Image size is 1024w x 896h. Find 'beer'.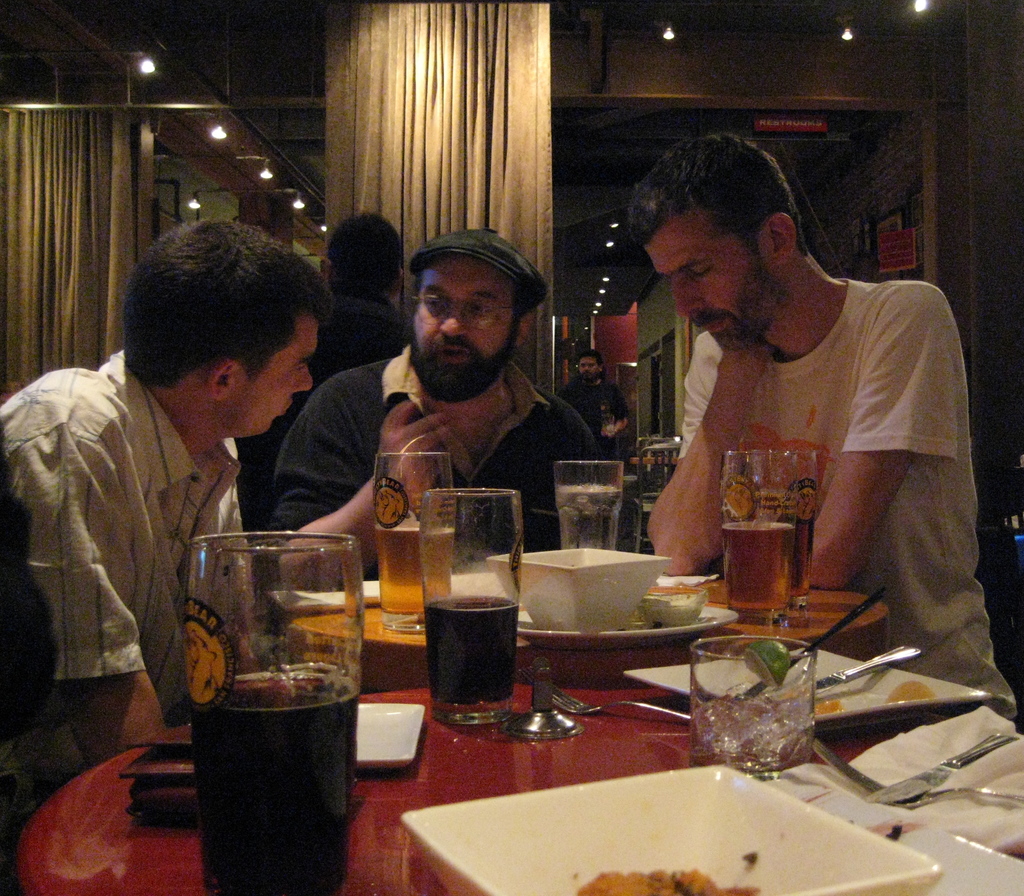
(180, 515, 357, 895).
